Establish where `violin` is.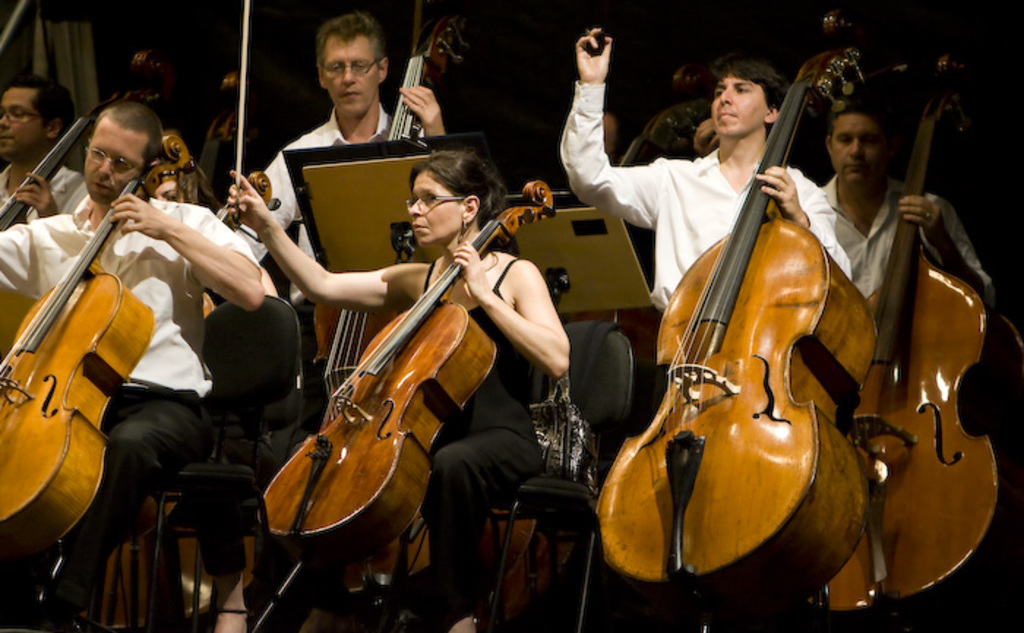
Established at [x1=843, y1=70, x2=995, y2=596].
